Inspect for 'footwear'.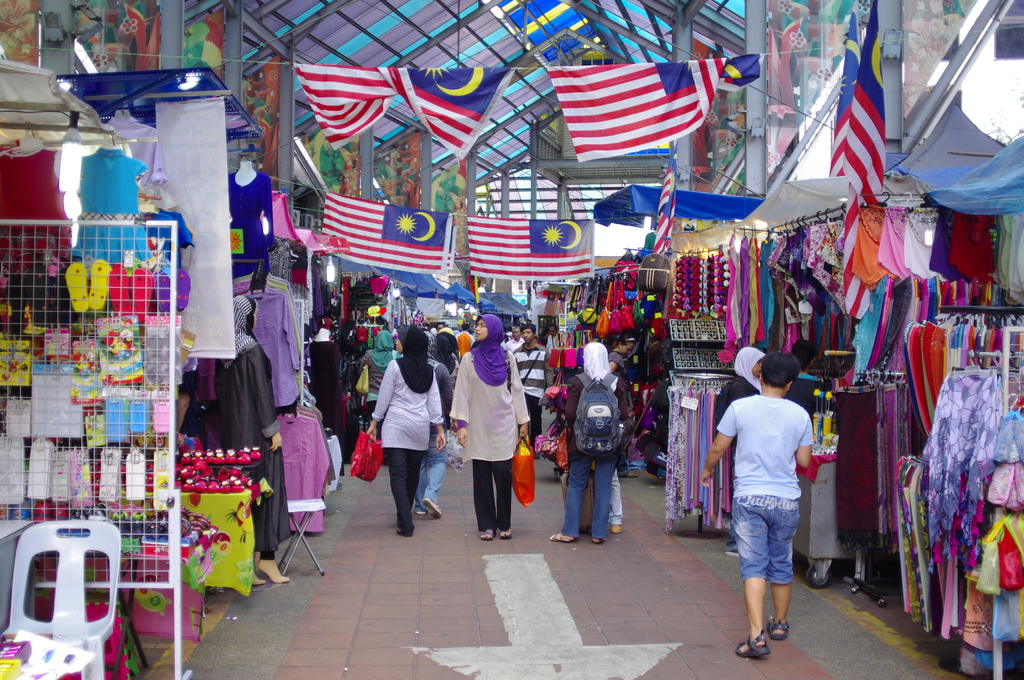
Inspection: l=607, t=521, r=622, b=533.
